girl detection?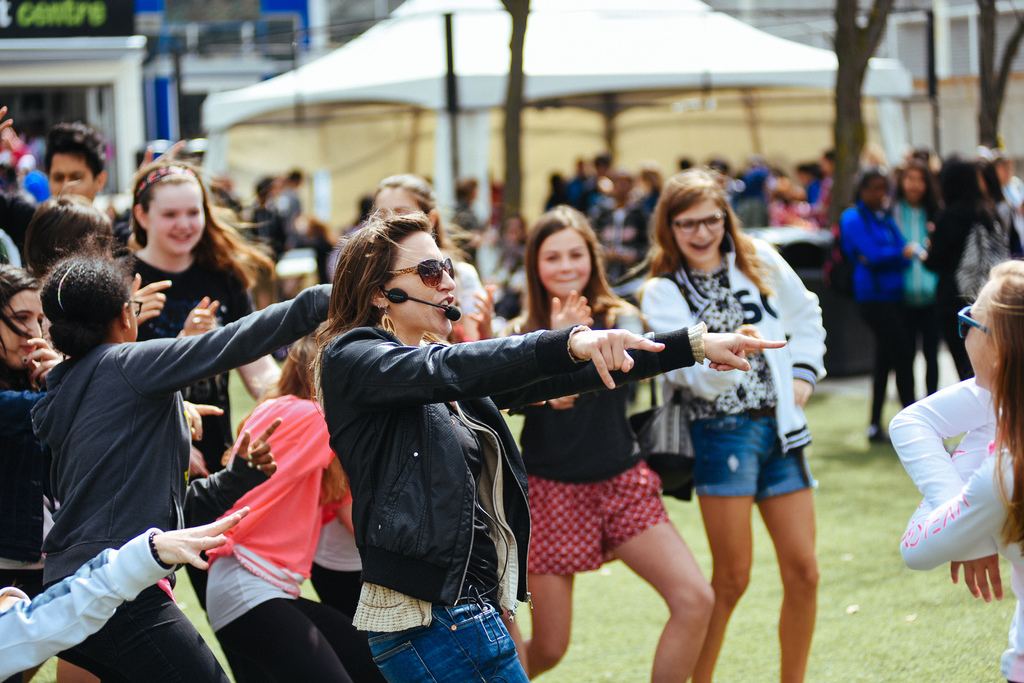
[207,336,353,682]
